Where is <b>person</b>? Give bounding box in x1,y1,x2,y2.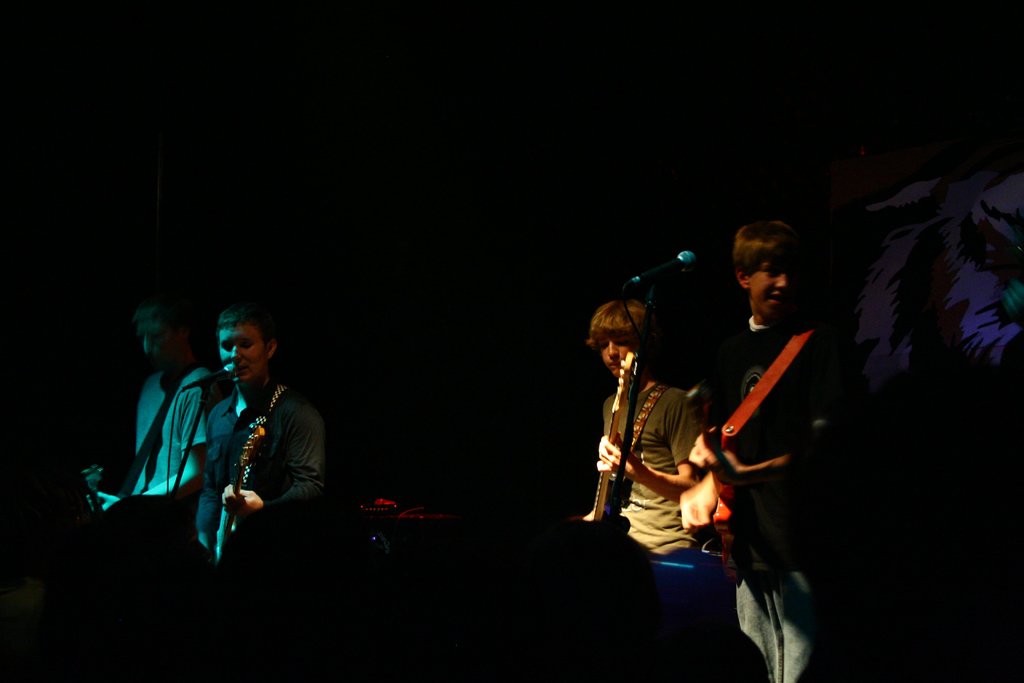
114,284,232,525.
